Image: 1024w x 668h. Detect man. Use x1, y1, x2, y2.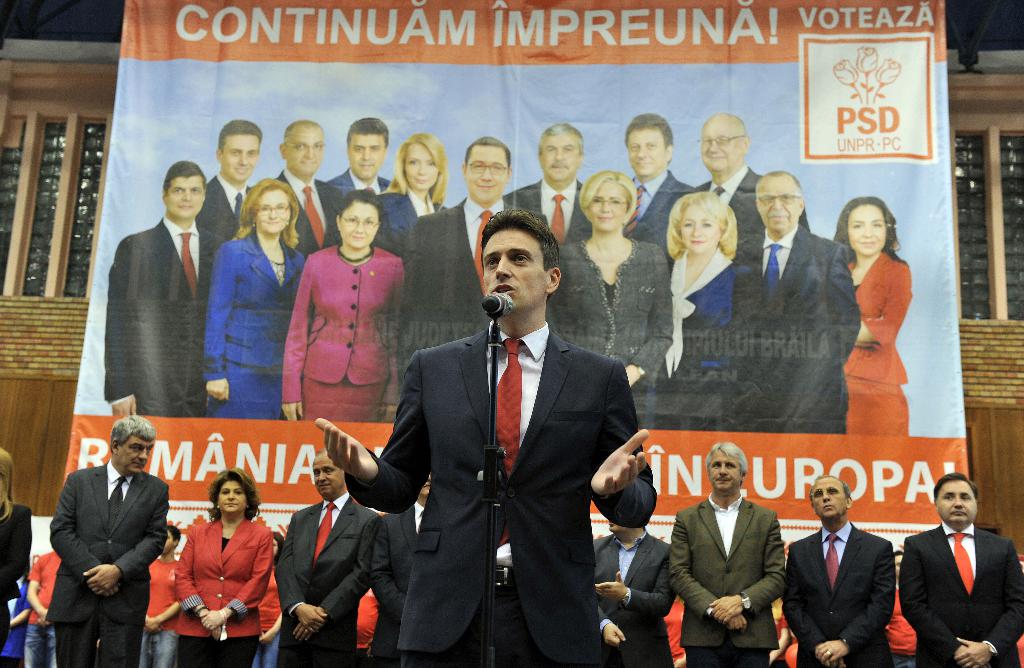
108, 157, 221, 416.
